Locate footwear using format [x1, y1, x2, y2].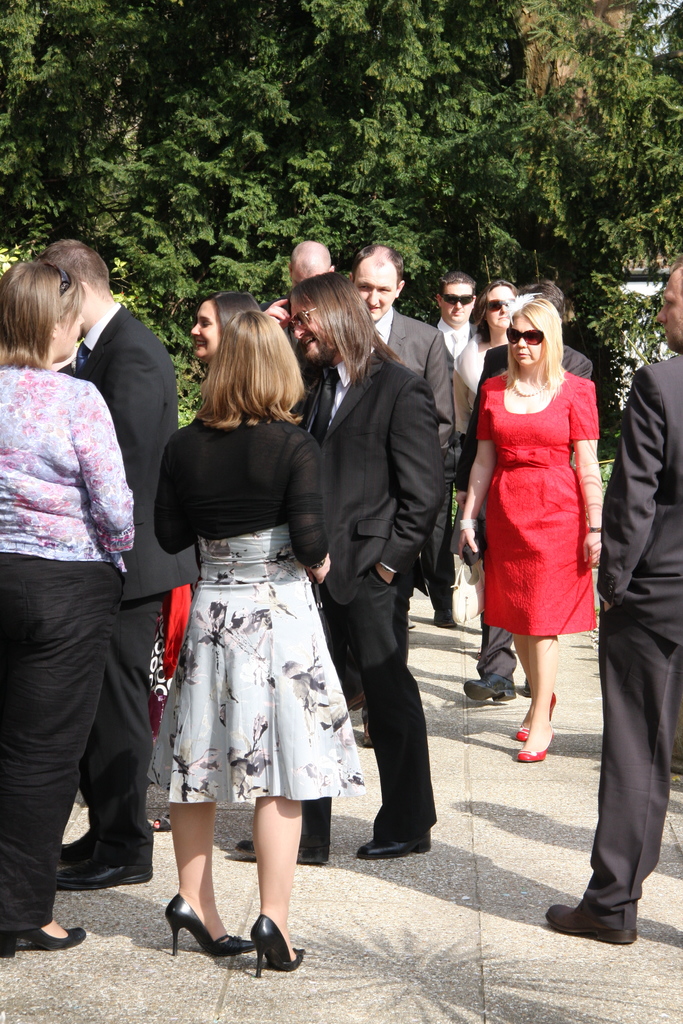
[161, 890, 258, 963].
